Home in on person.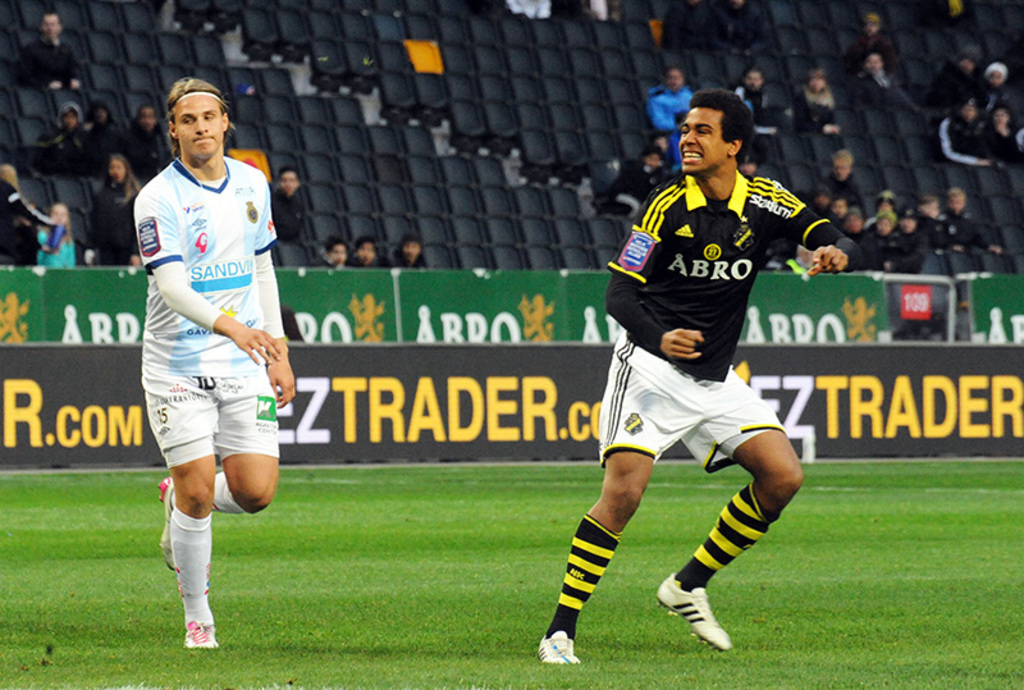
Homed in at bbox=[269, 161, 317, 255].
